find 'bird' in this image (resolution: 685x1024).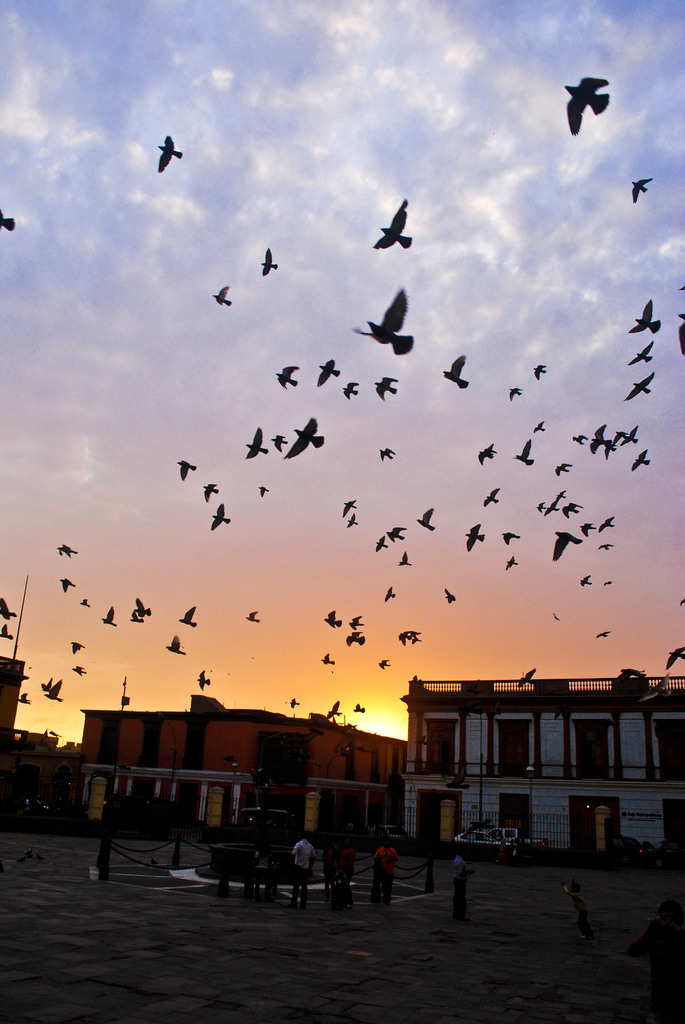
locate(260, 247, 276, 275).
